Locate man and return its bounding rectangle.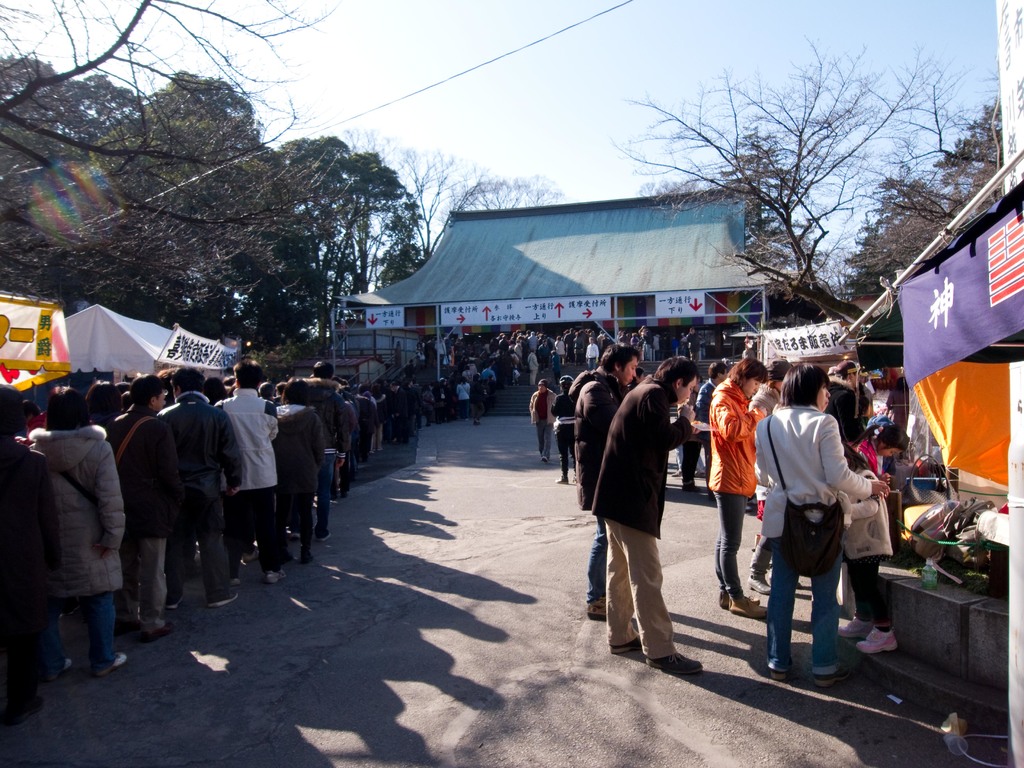
crop(526, 378, 558, 460).
